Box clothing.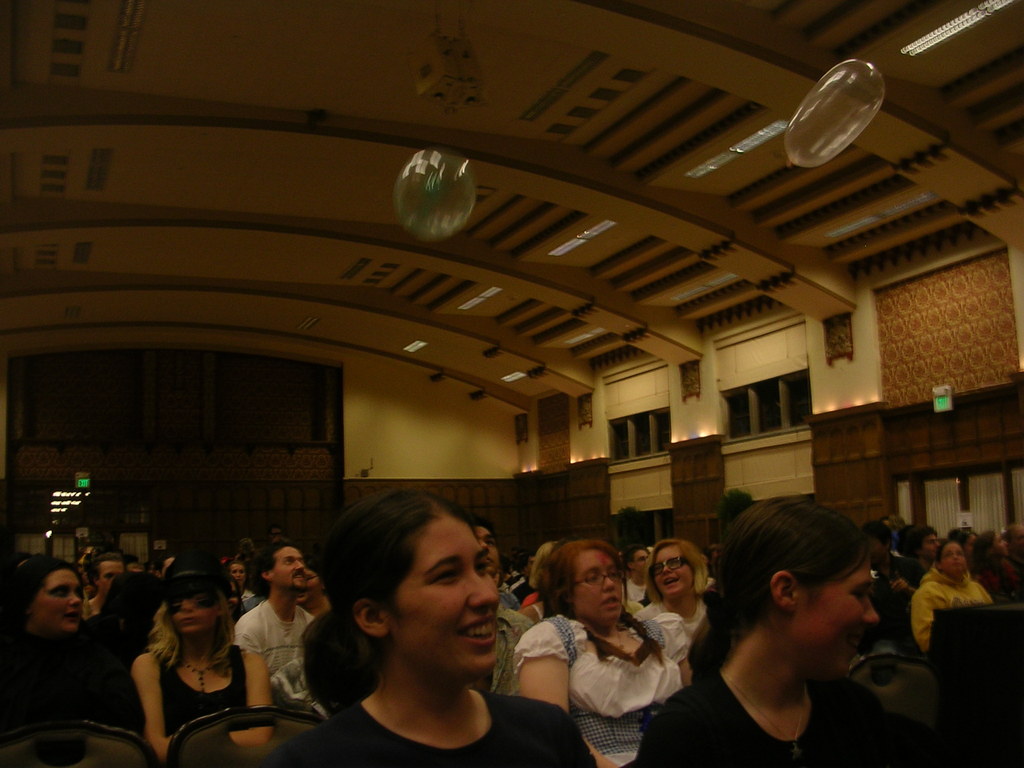
128 618 235 747.
